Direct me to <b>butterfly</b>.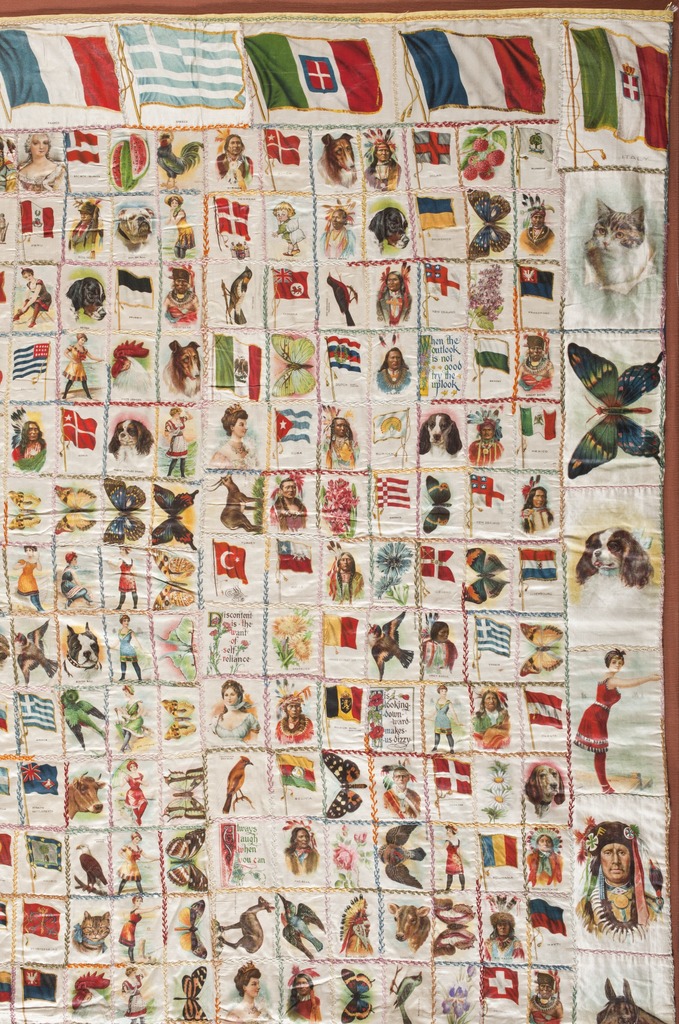
Direction: box(56, 488, 98, 540).
